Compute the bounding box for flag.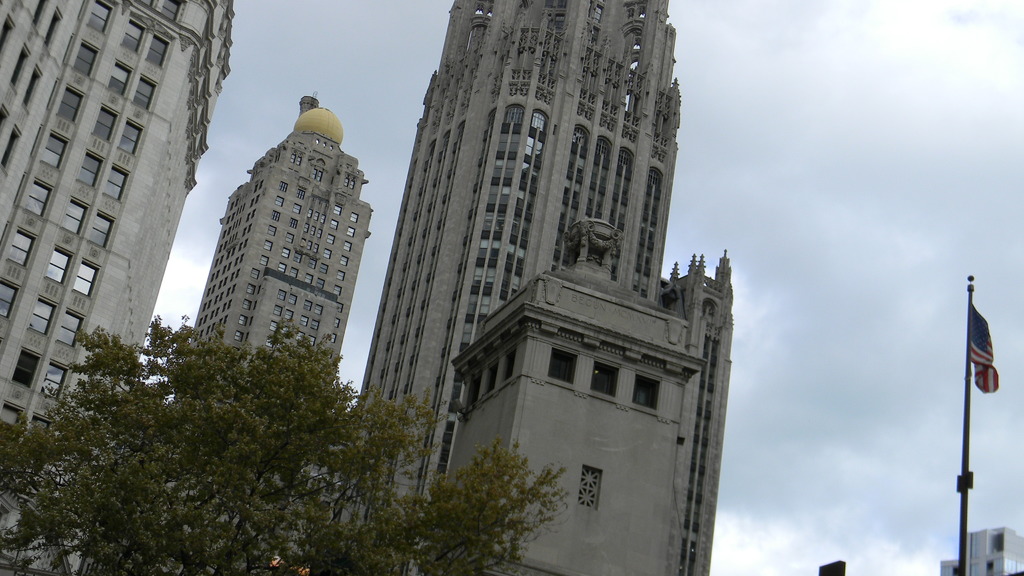
select_region(970, 306, 1001, 392).
